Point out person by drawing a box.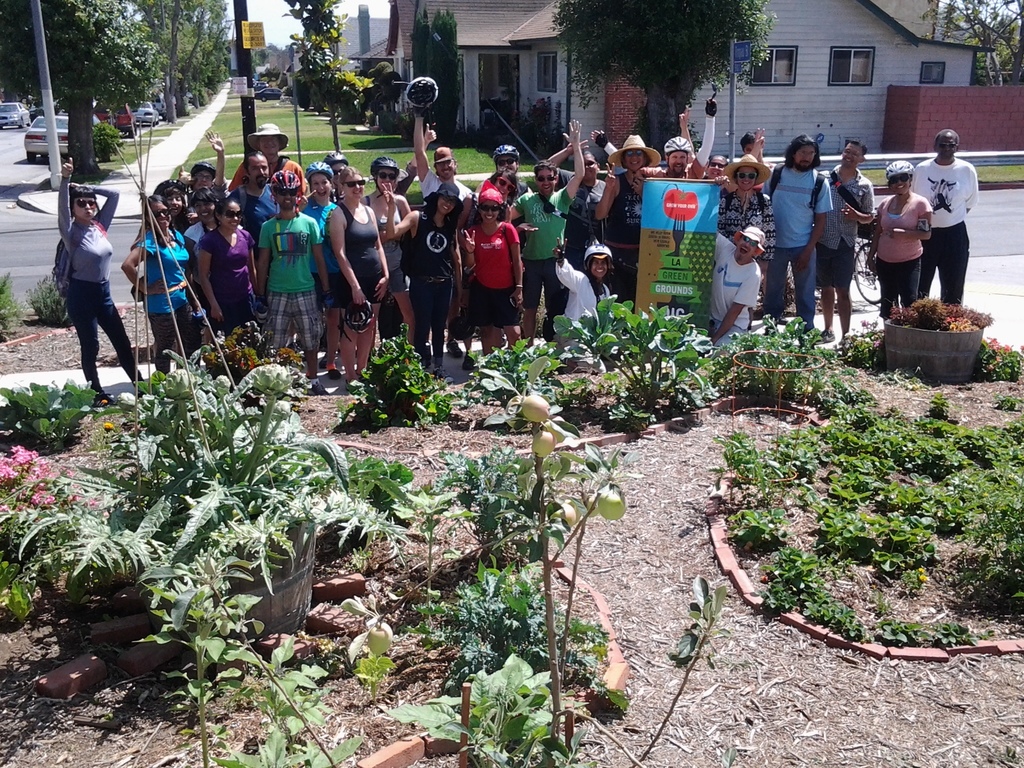
[left=758, top=132, right=829, bottom=344].
